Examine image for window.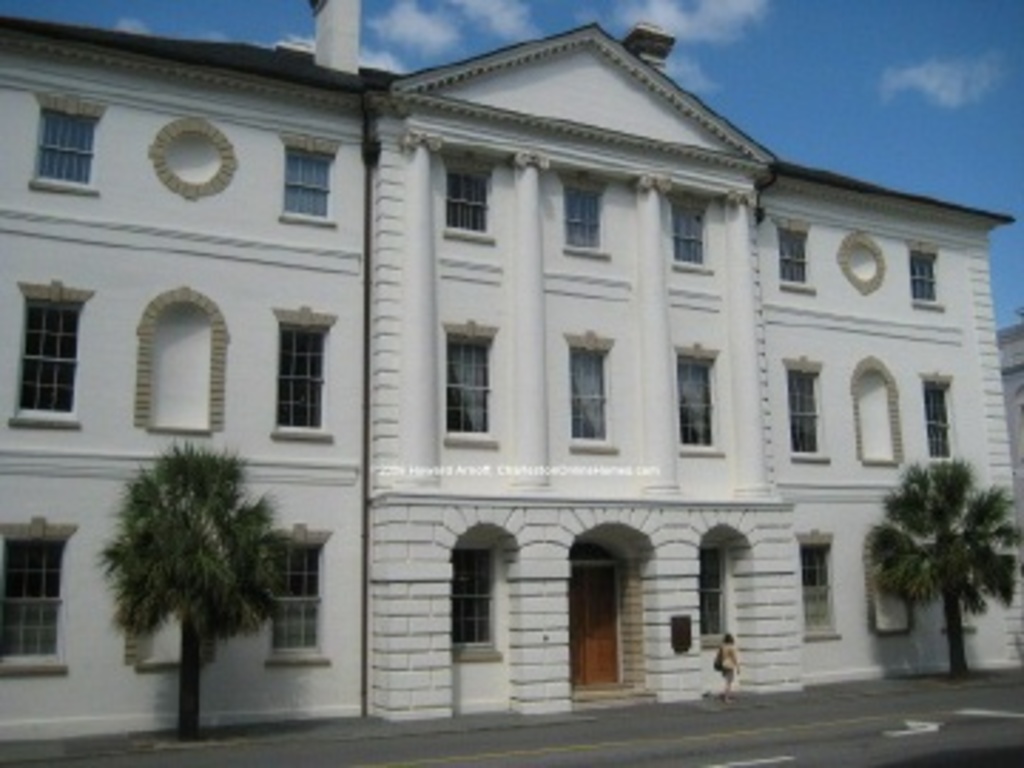
Examination result: 791, 540, 836, 631.
